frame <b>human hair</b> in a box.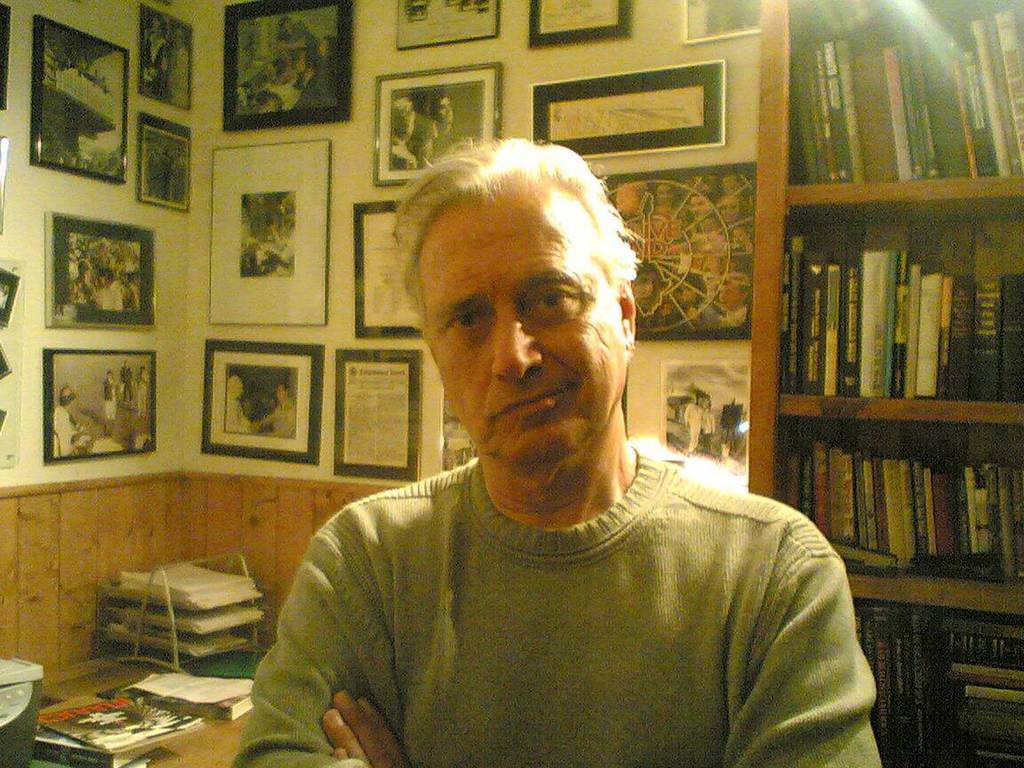
pyautogui.locateOnScreen(382, 138, 643, 335).
